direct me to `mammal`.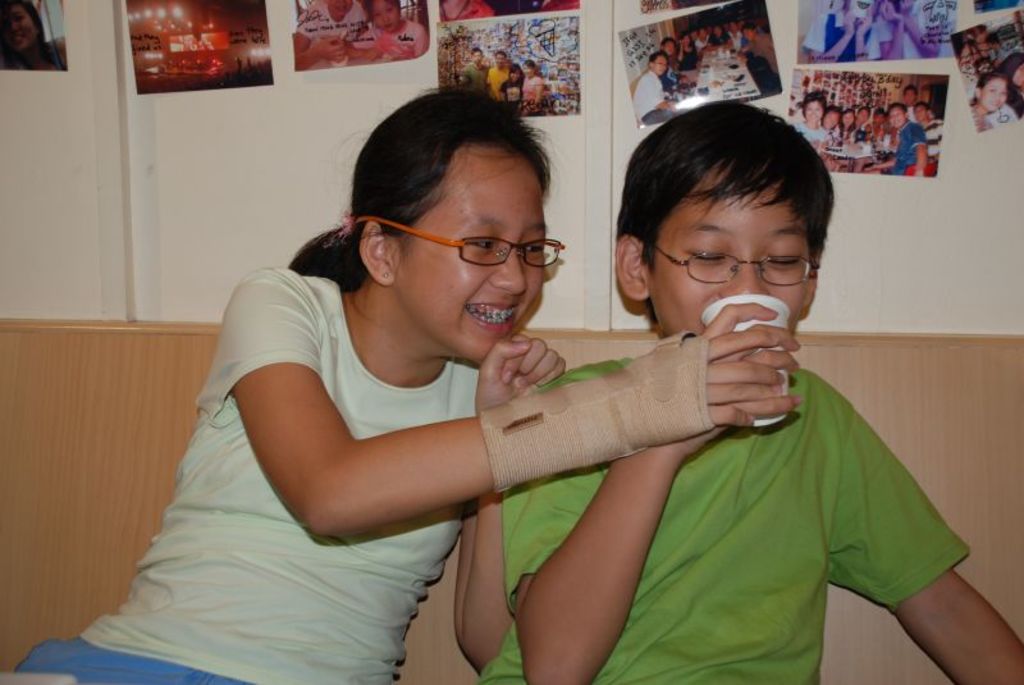
Direction: left=365, top=0, right=428, bottom=60.
